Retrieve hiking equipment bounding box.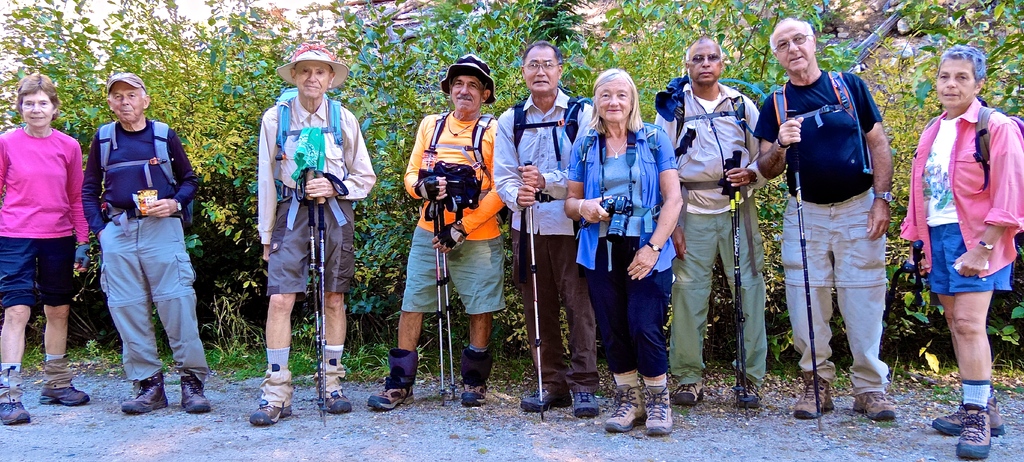
Bounding box: left=419, top=108, right=511, bottom=232.
